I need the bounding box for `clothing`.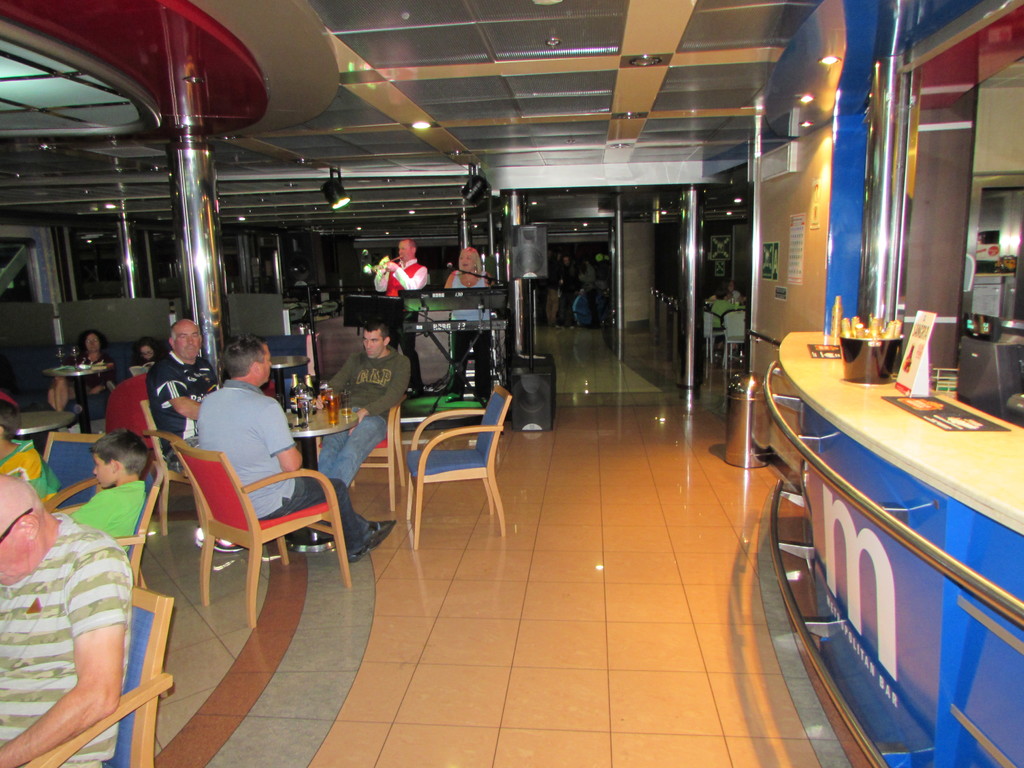
Here it is: left=18, top=468, right=151, bottom=728.
